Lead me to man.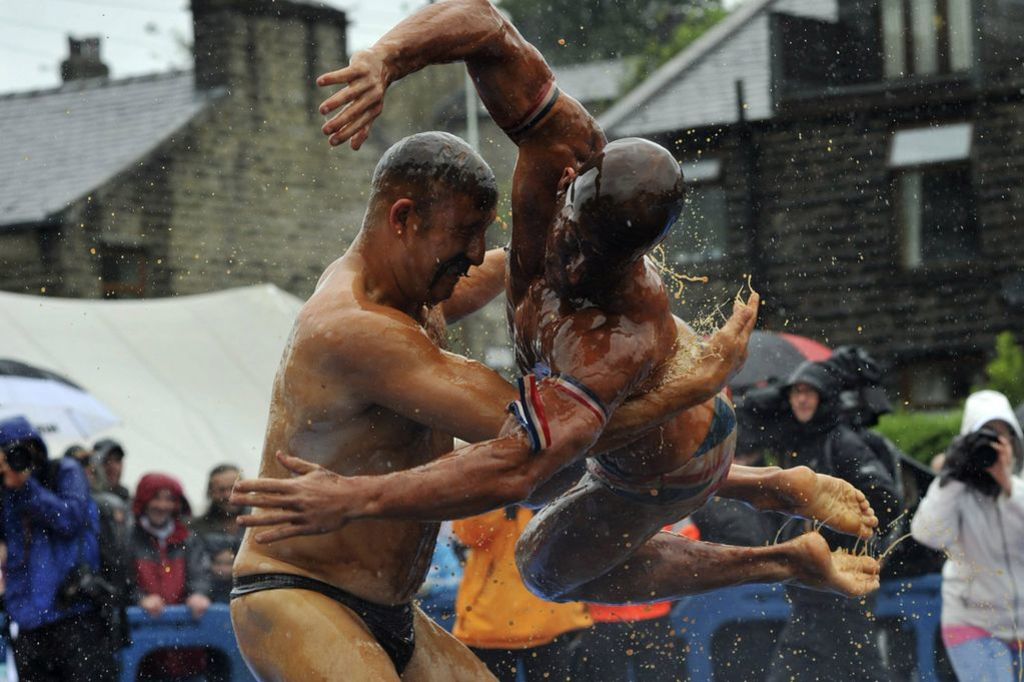
Lead to rect(124, 480, 199, 681).
